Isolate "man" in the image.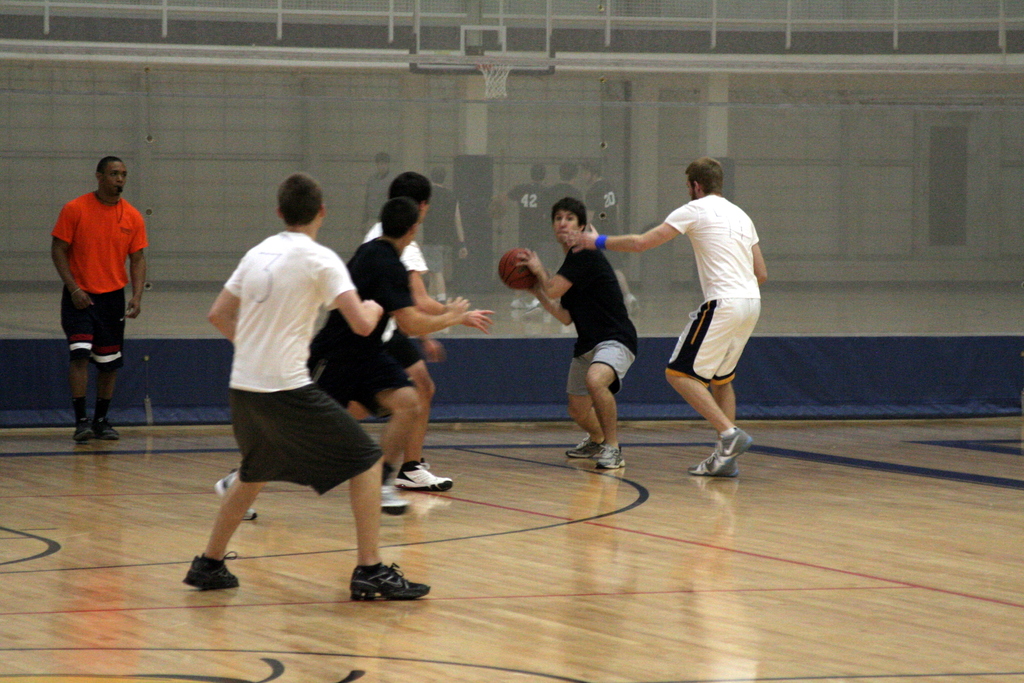
Isolated region: (215, 201, 467, 523).
